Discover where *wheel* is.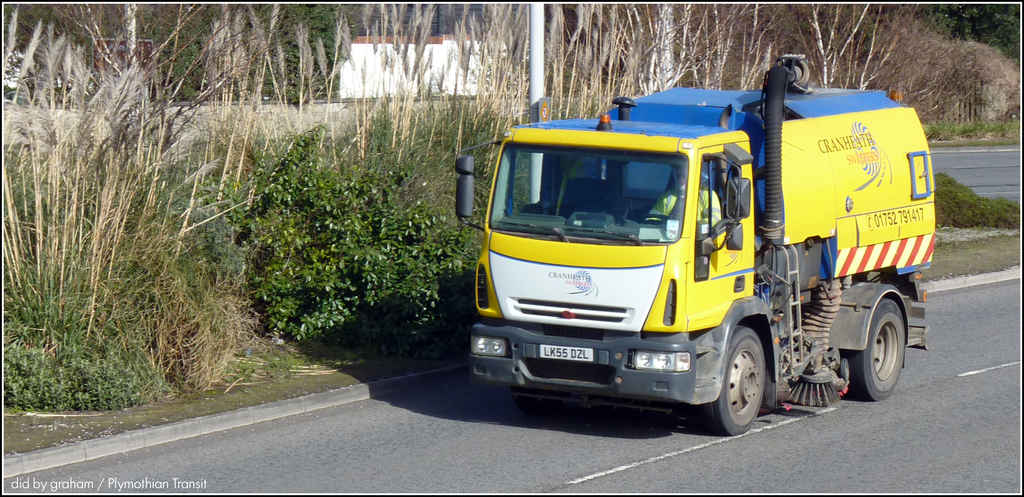
Discovered at bbox=[846, 299, 908, 400].
